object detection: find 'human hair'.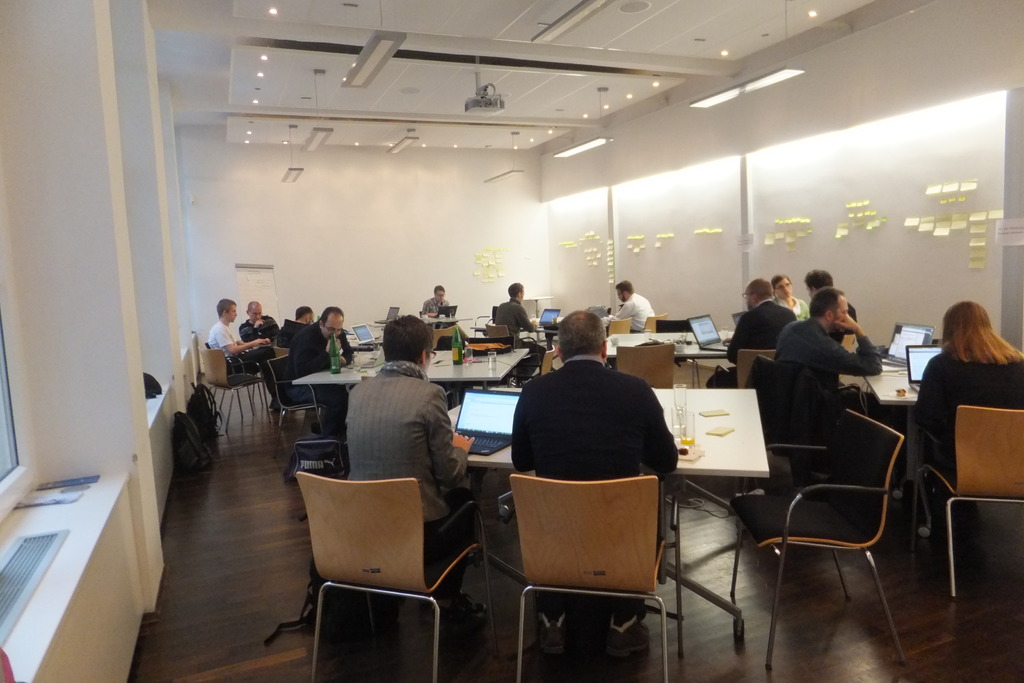
{"left": 509, "top": 281, "right": 525, "bottom": 298}.
